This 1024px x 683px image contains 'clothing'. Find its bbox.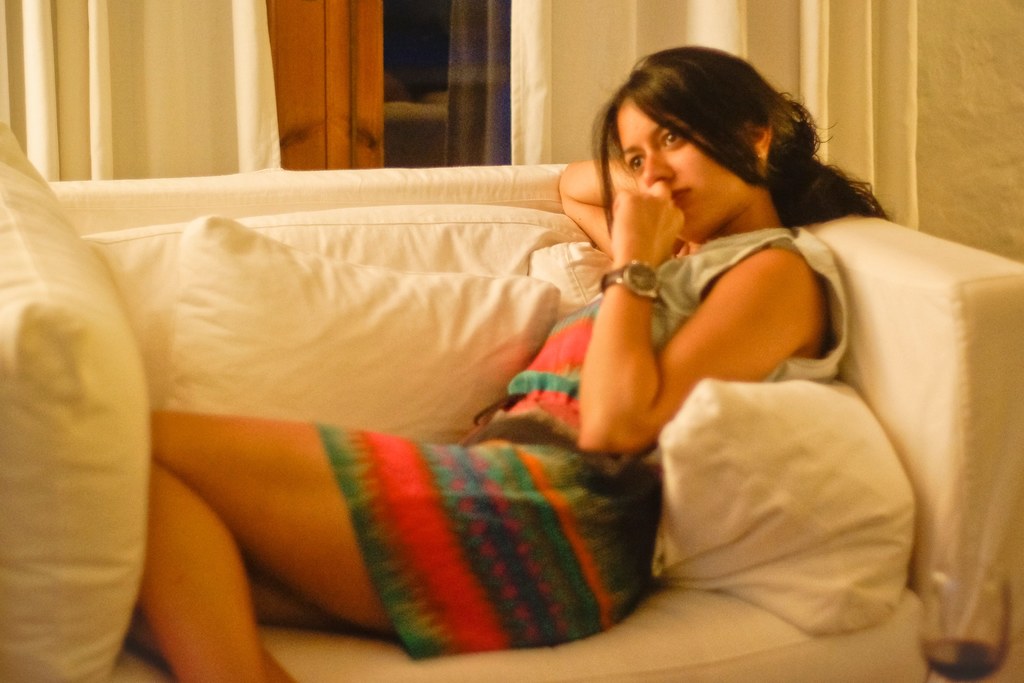
box(313, 231, 860, 657).
